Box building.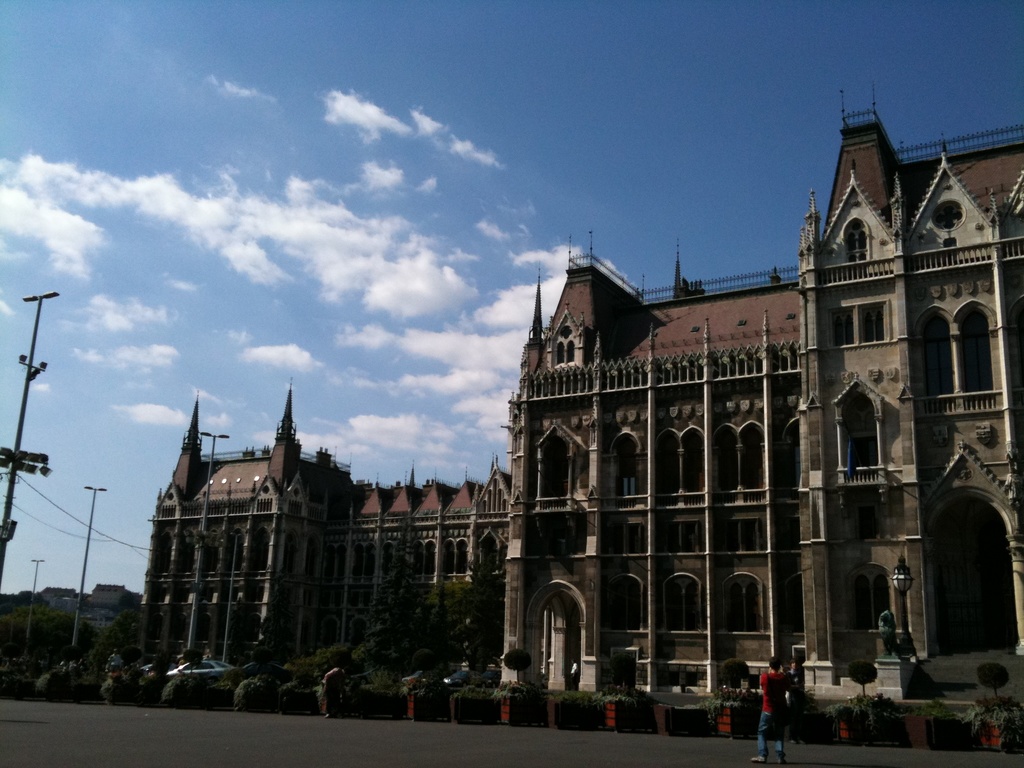
rect(136, 389, 503, 675).
